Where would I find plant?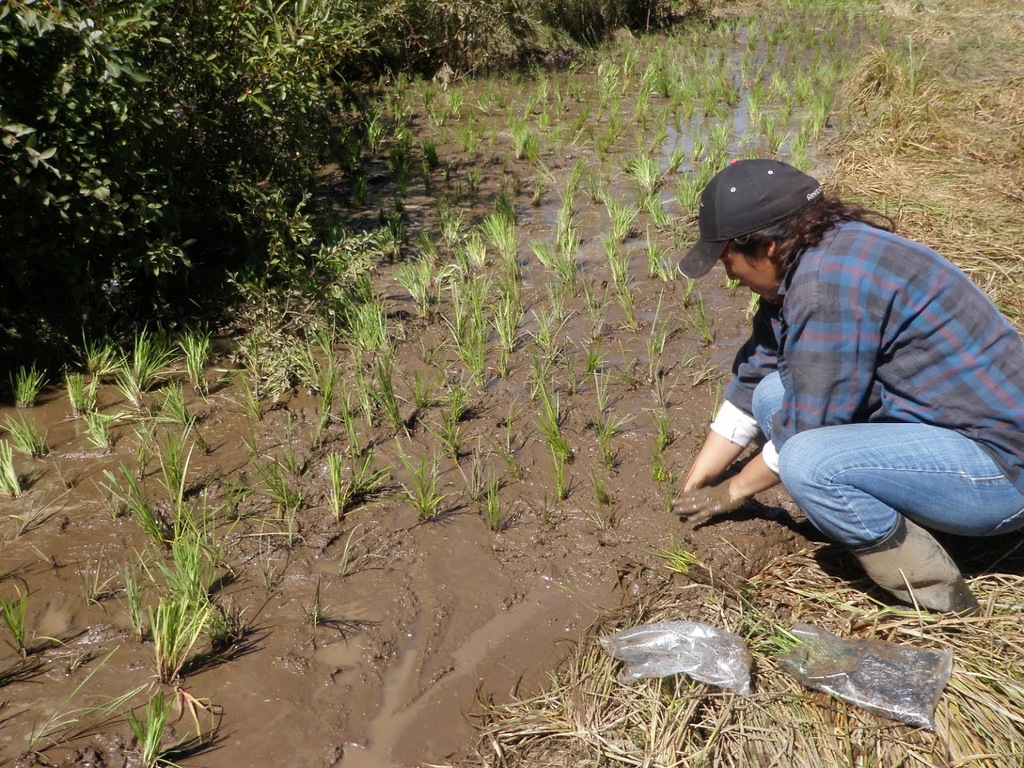
At locate(282, 332, 323, 396).
